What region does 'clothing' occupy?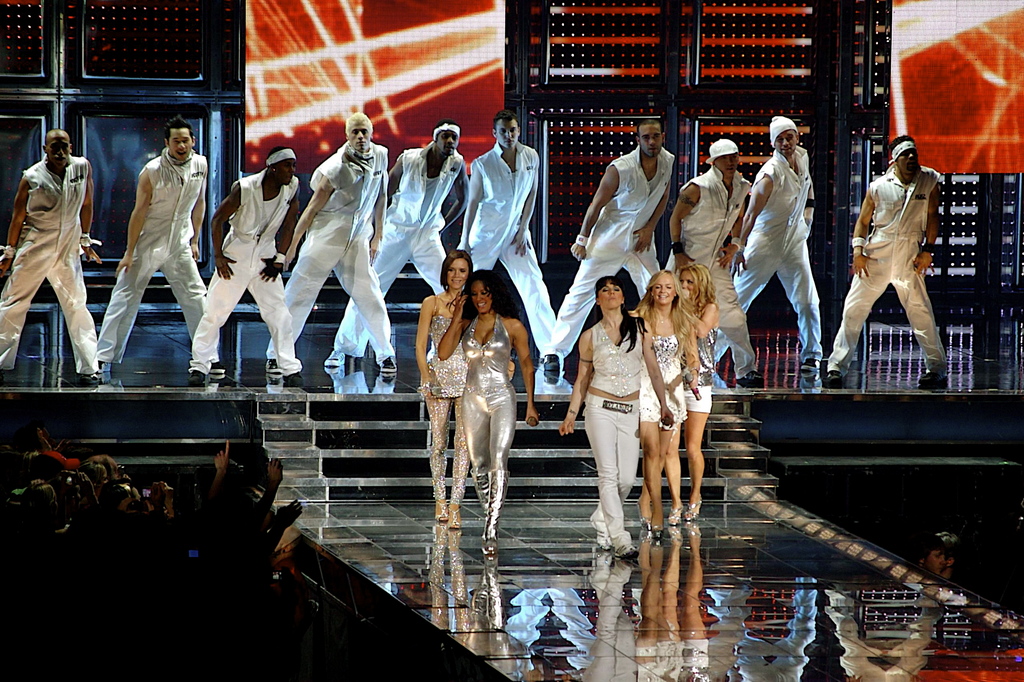
[332, 141, 464, 356].
